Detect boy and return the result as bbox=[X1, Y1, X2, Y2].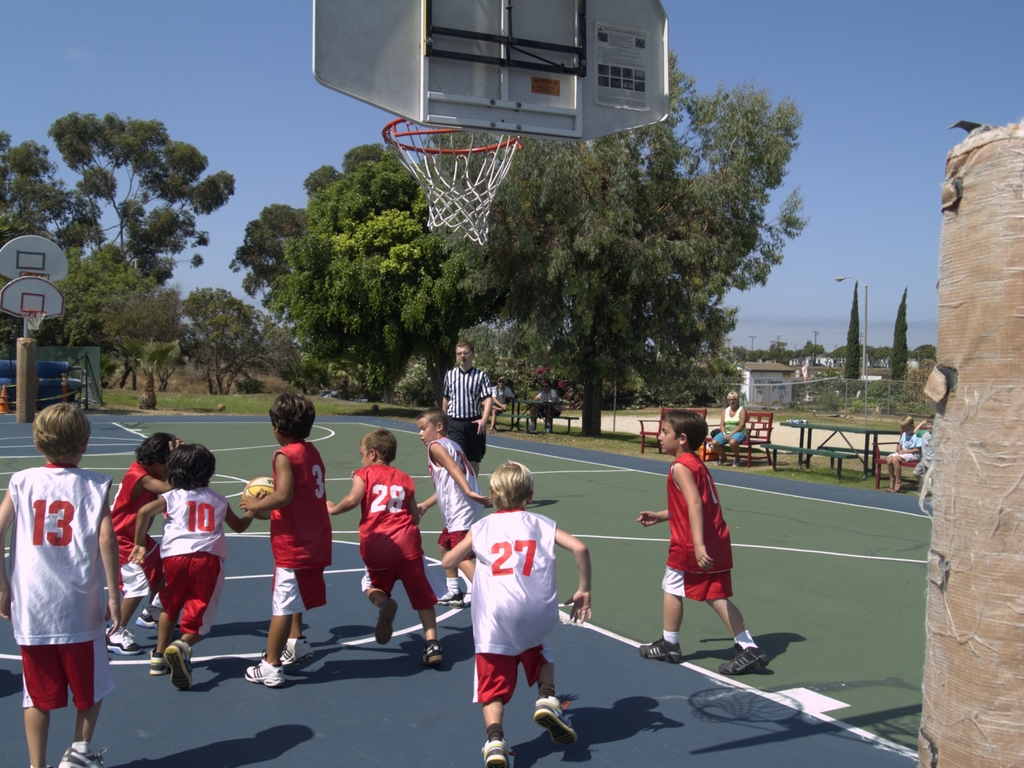
bbox=[240, 394, 329, 684].
